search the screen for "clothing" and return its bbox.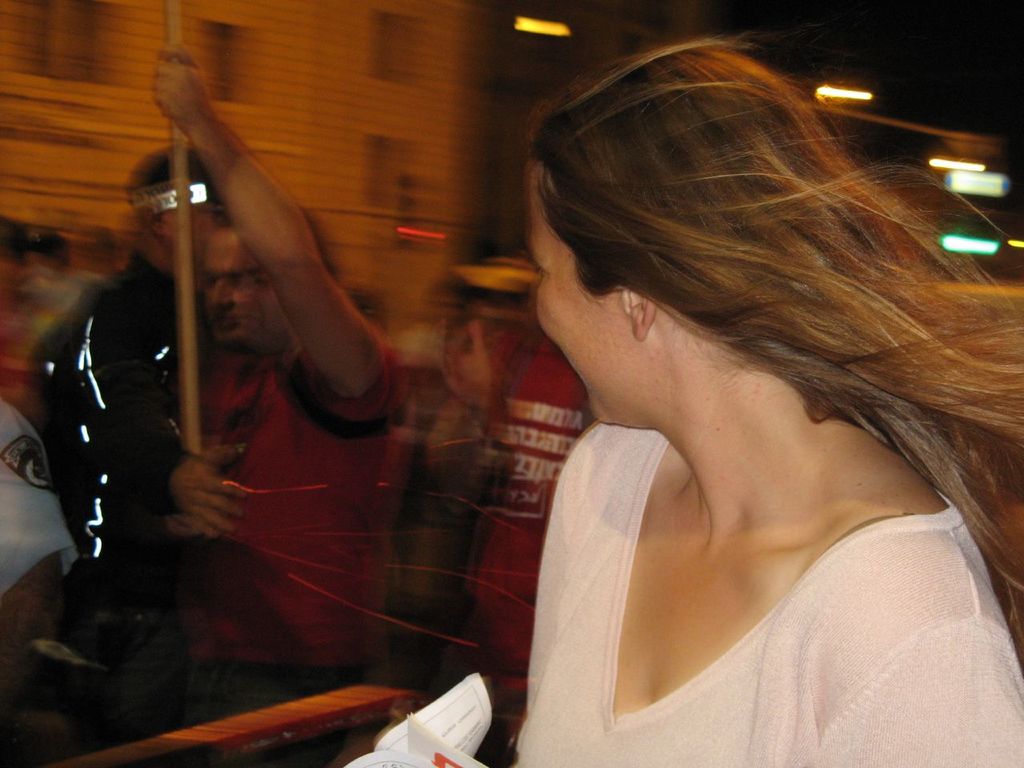
Found: l=494, t=346, r=596, b=730.
